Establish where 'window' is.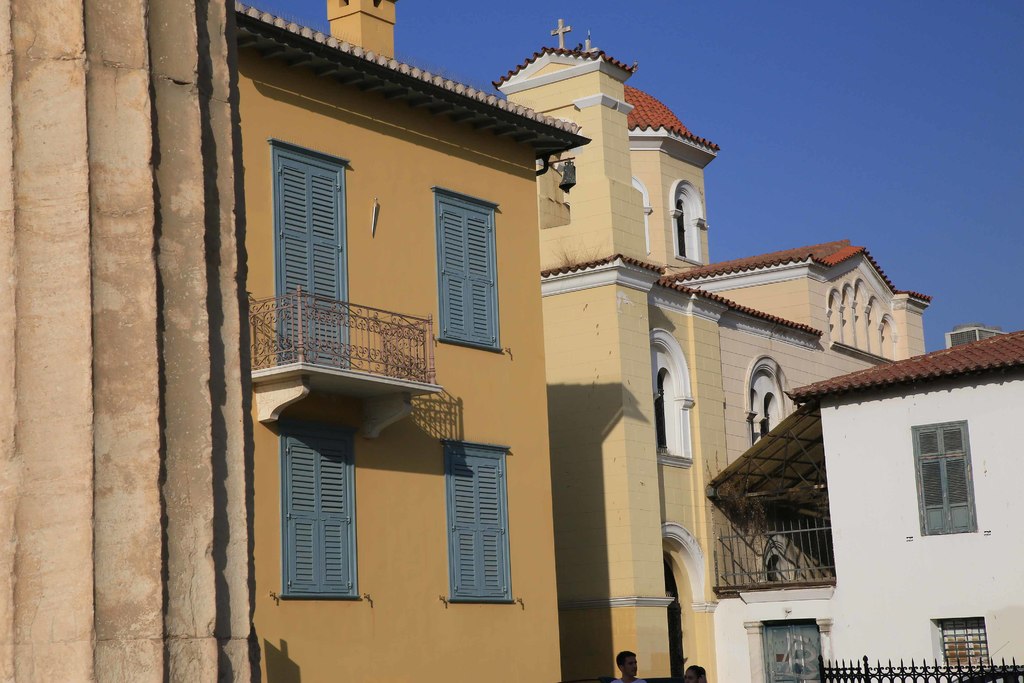
Established at select_region(278, 425, 359, 603).
